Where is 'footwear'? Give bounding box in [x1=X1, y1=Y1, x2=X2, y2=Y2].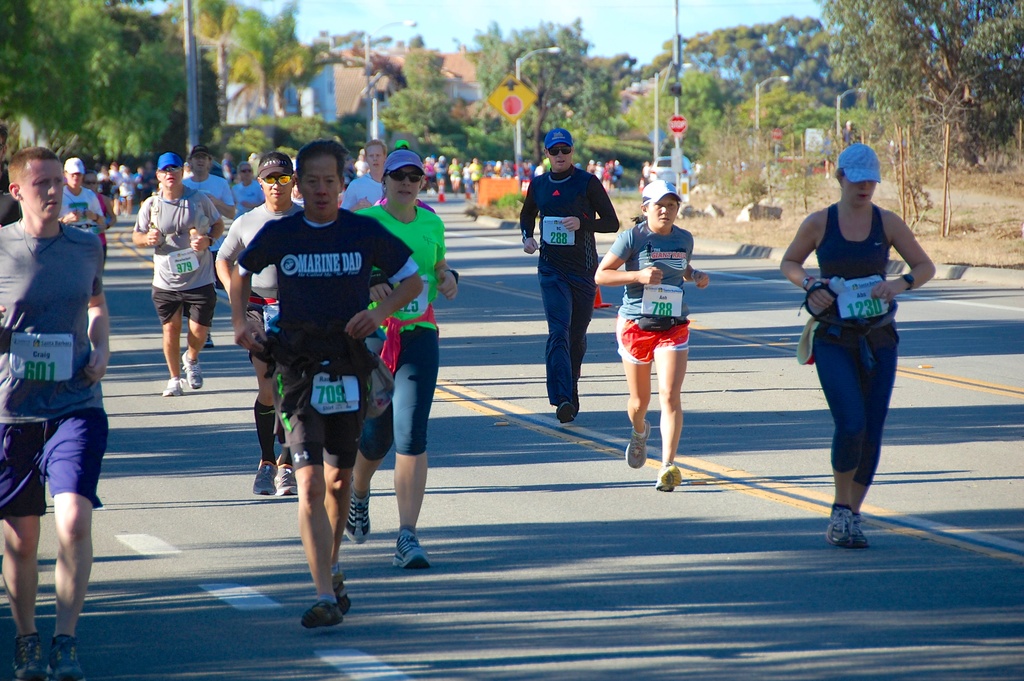
[x1=386, y1=527, x2=433, y2=568].
